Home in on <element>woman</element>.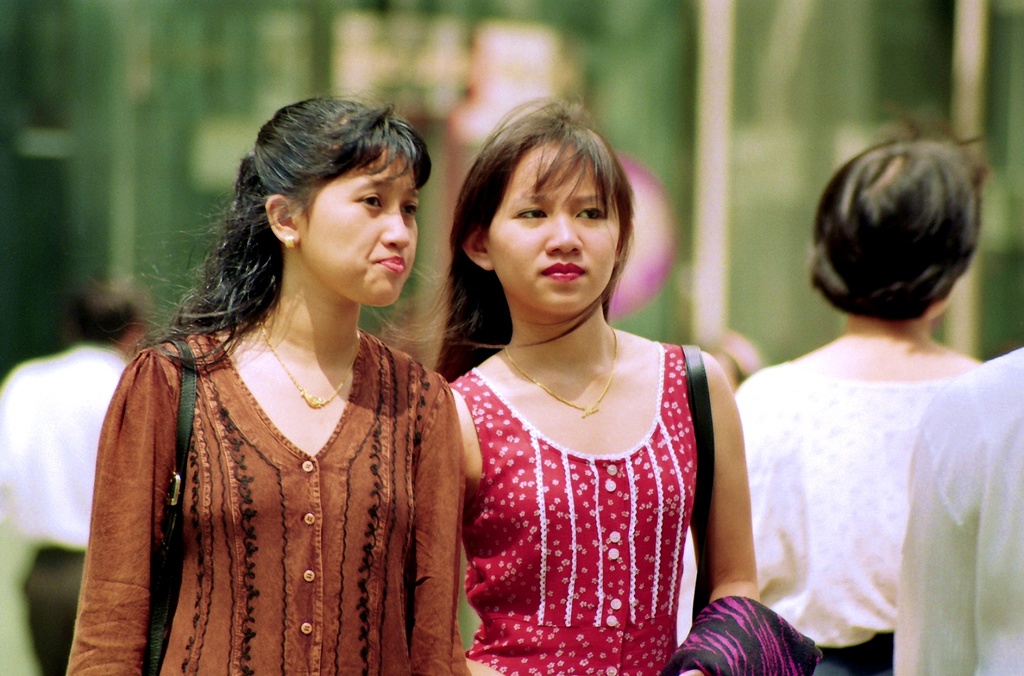
Homed in at select_region(371, 85, 761, 675).
